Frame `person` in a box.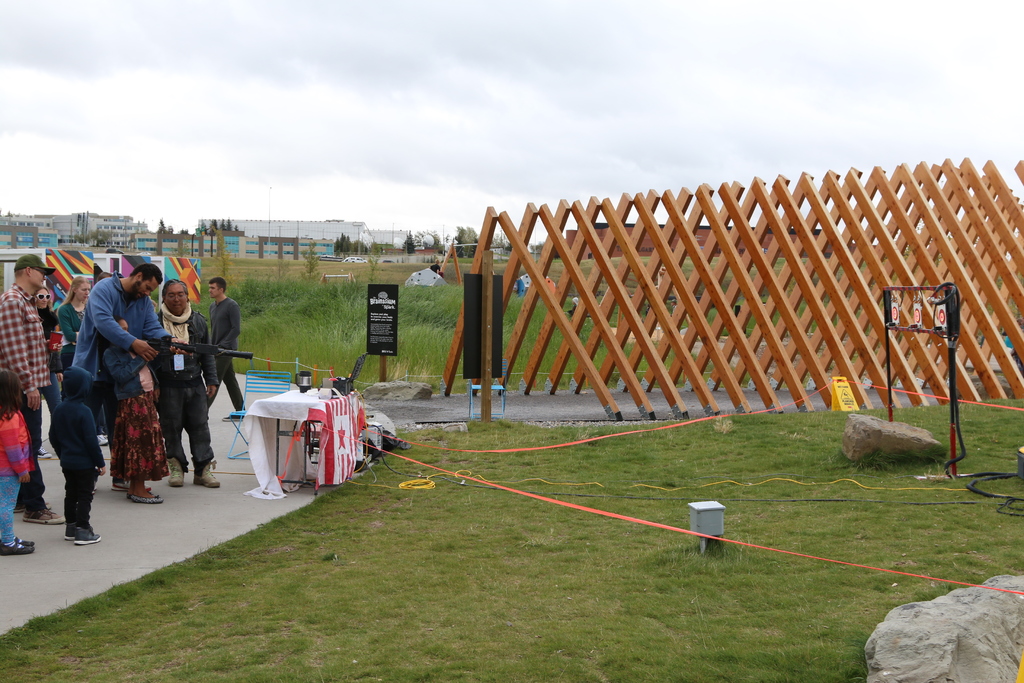
{"x1": 0, "y1": 366, "x2": 34, "y2": 553}.
